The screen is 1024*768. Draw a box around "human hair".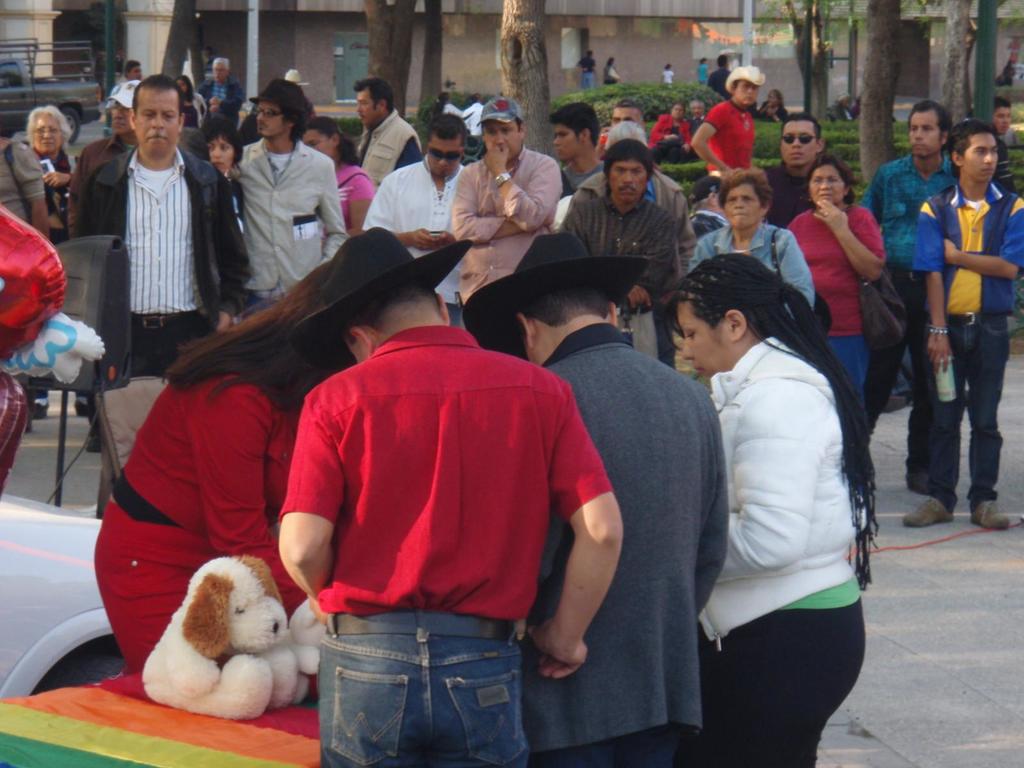
select_region(947, 115, 993, 177).
